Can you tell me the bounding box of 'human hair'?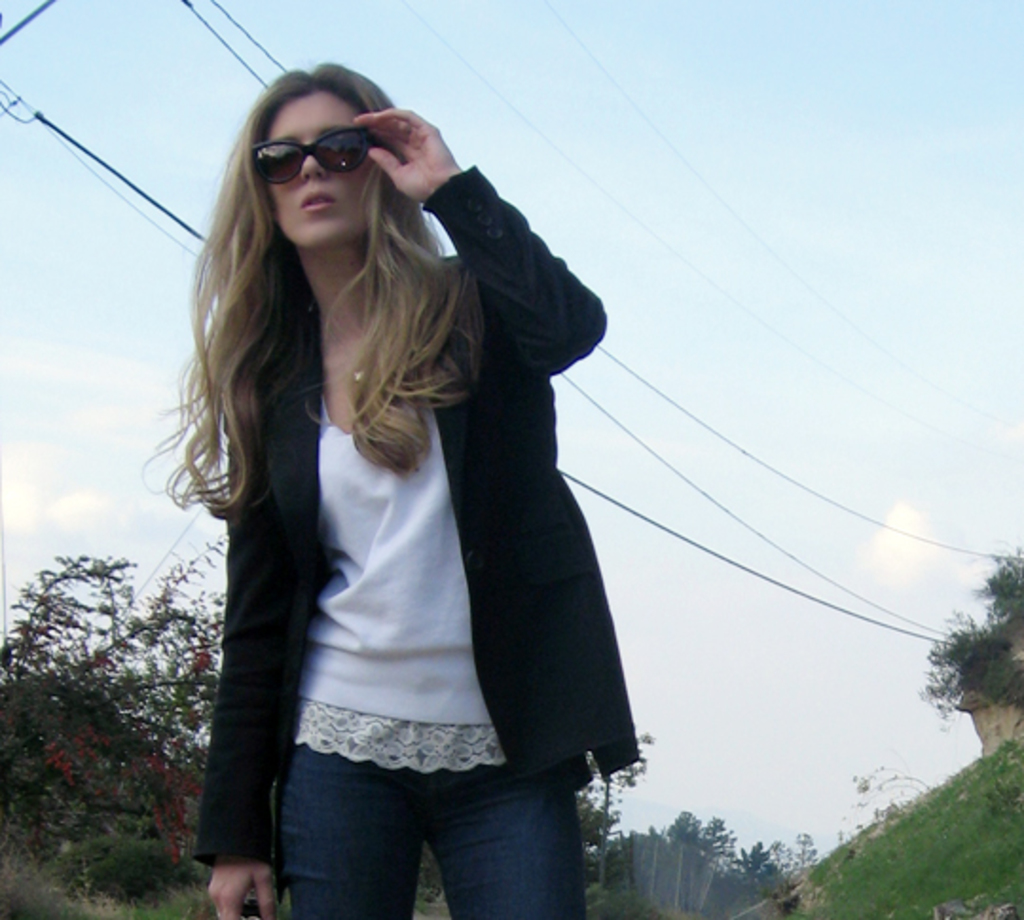
left=180, top=46, right=480, bottom=590.
